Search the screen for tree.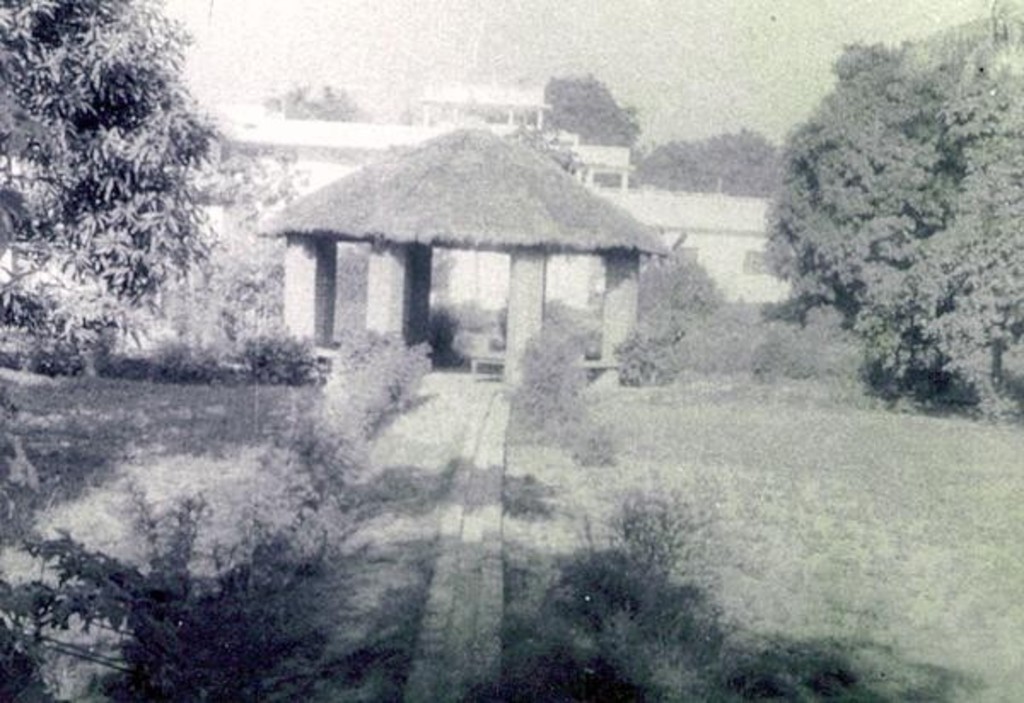
Found at (534,80,649,171).
